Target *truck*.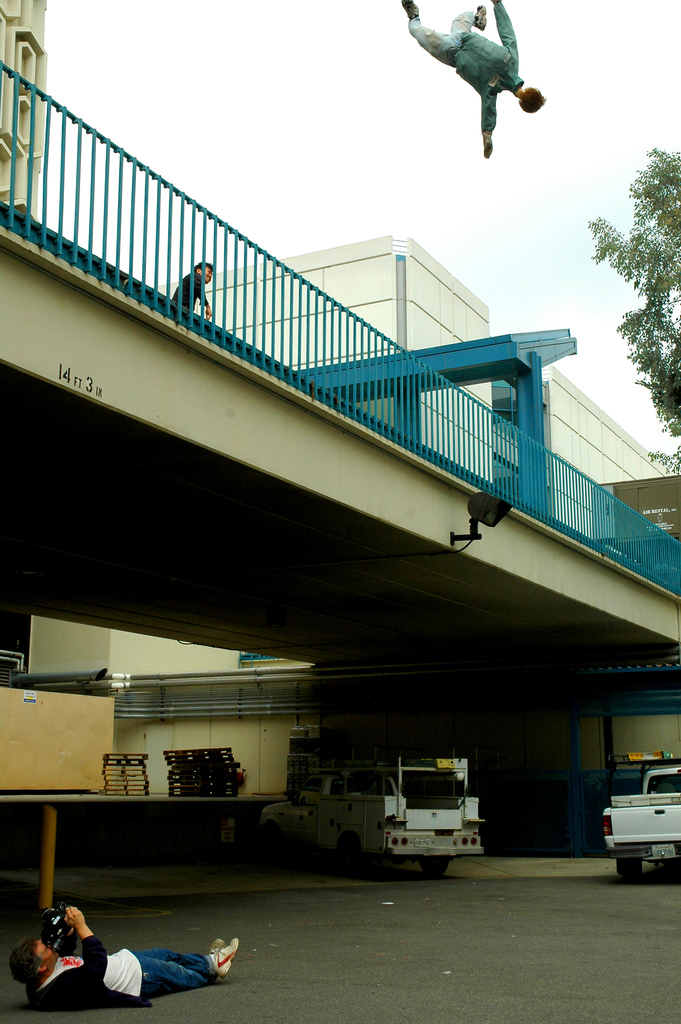
Target region: {"left": 272, "top": 762, "right": 480, "bottom": 872}.
